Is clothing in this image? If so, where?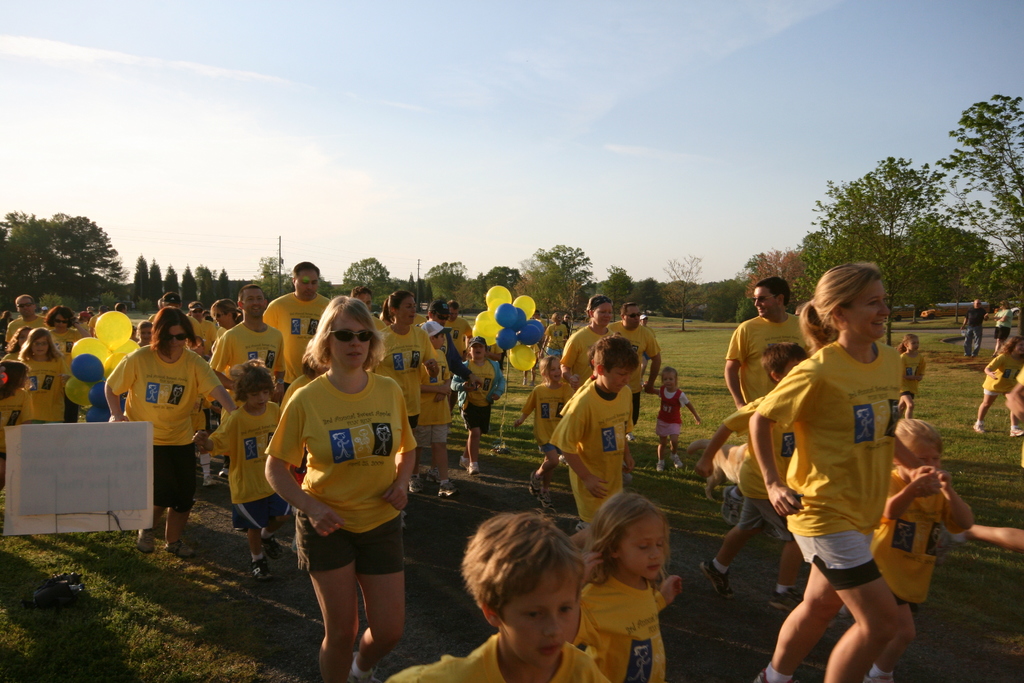
Yes, at 977,353,1014,390.
